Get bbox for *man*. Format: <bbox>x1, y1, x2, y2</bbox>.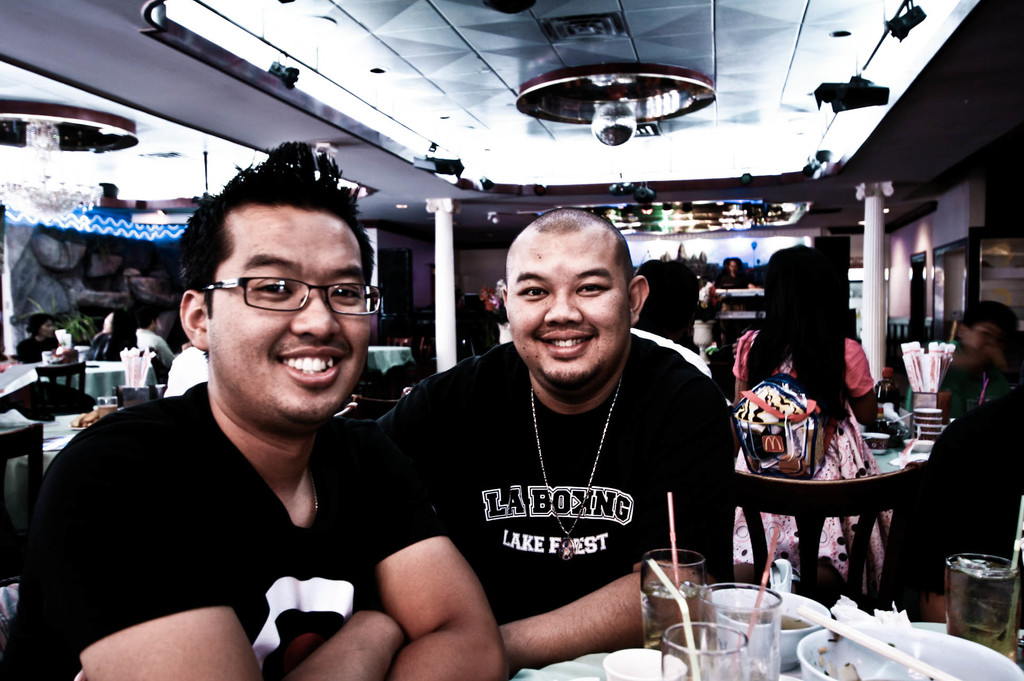
<bbox>399, 193, 755, 657</bbox>.
